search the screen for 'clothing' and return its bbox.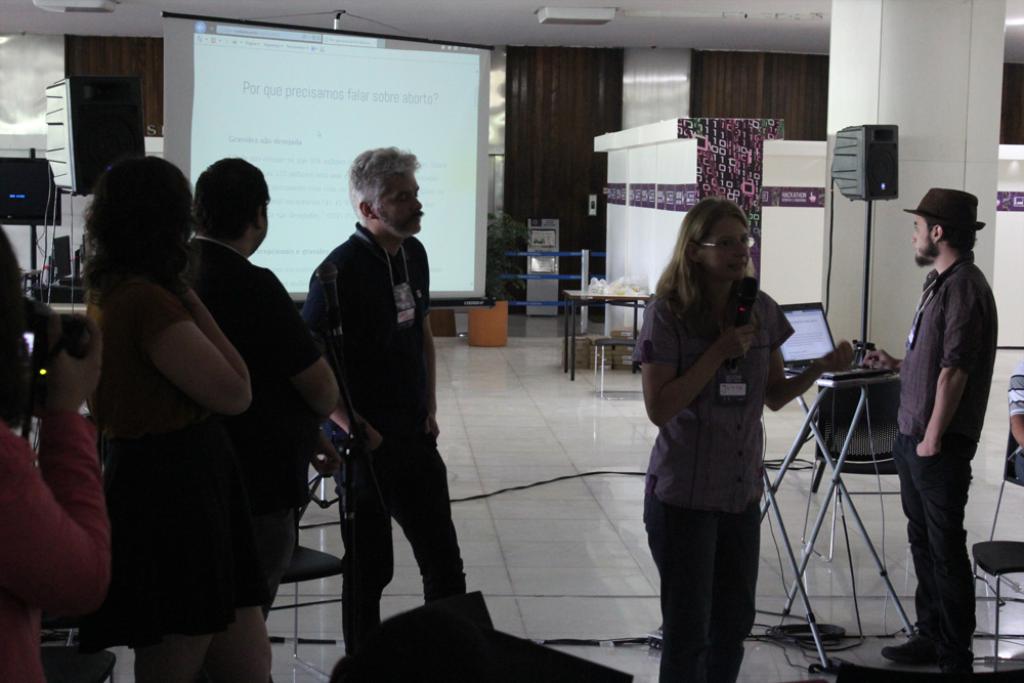
Found: 301, 218, 469, 657.
